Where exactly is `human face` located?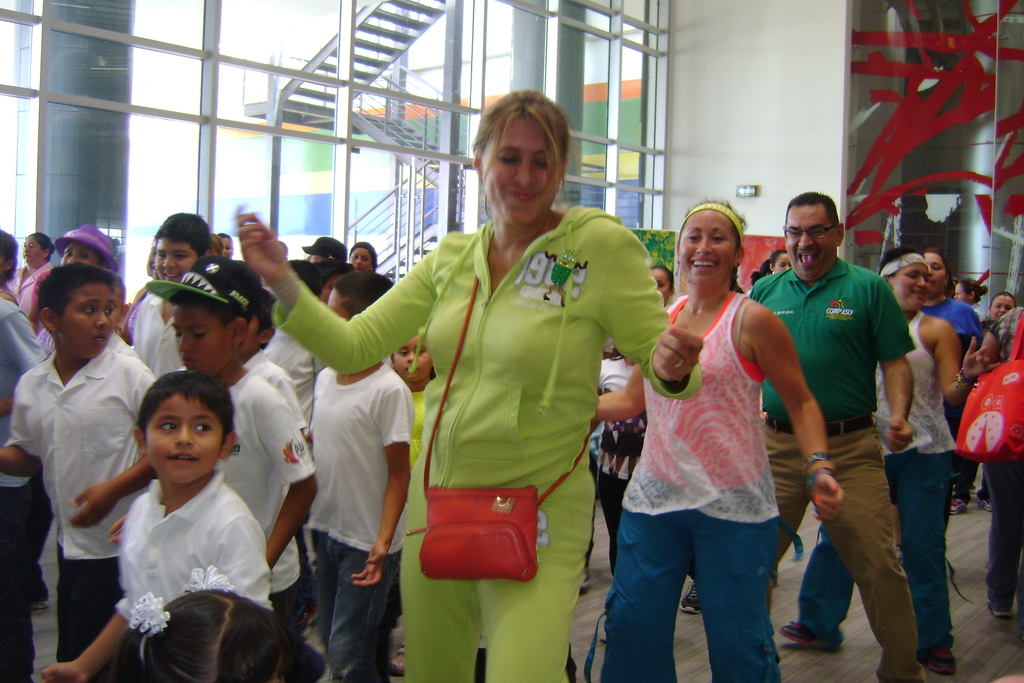
Its bounding box is (951,282,970,304).
